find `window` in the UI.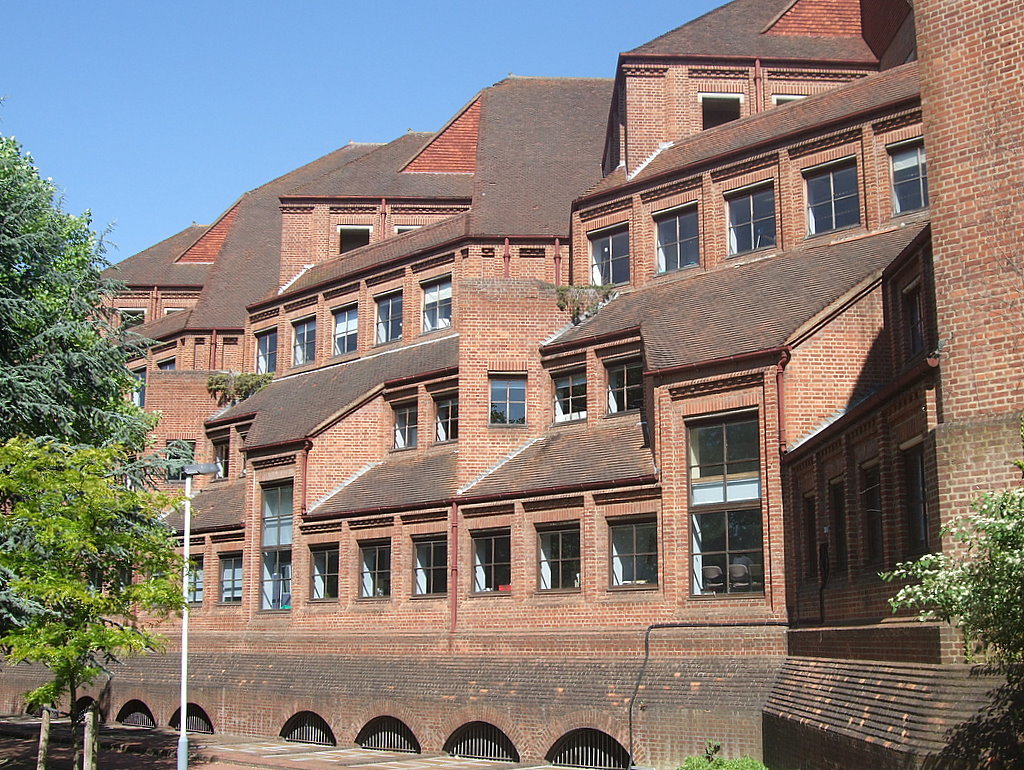
UI element at <bbox>174, 551, 209, 606</bbox>.
